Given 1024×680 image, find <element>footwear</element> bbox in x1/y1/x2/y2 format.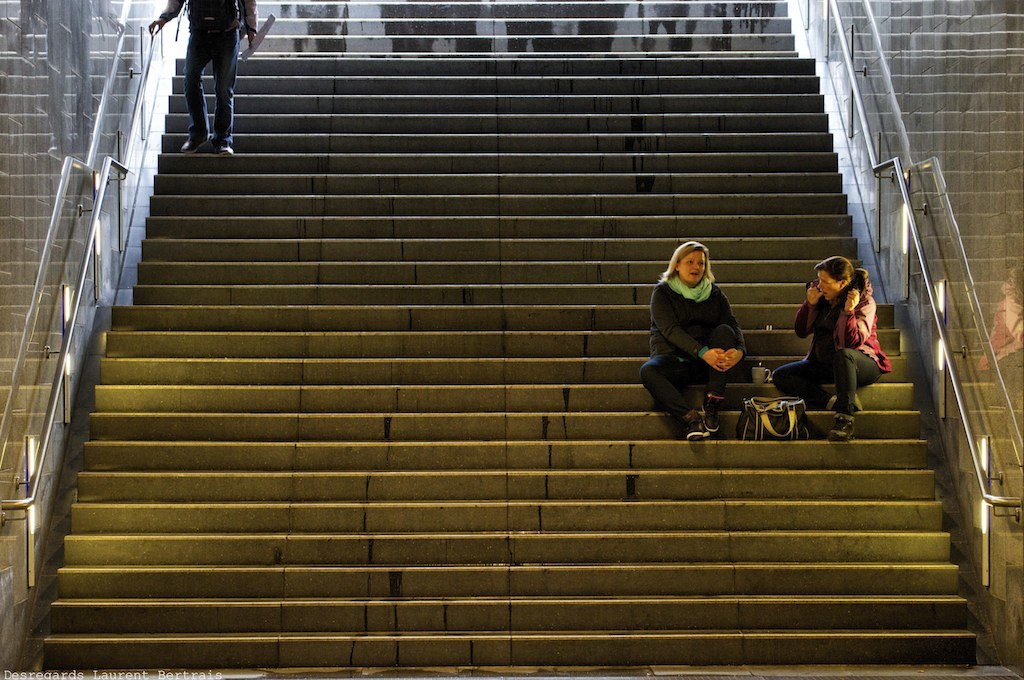
702/394/722/432.
